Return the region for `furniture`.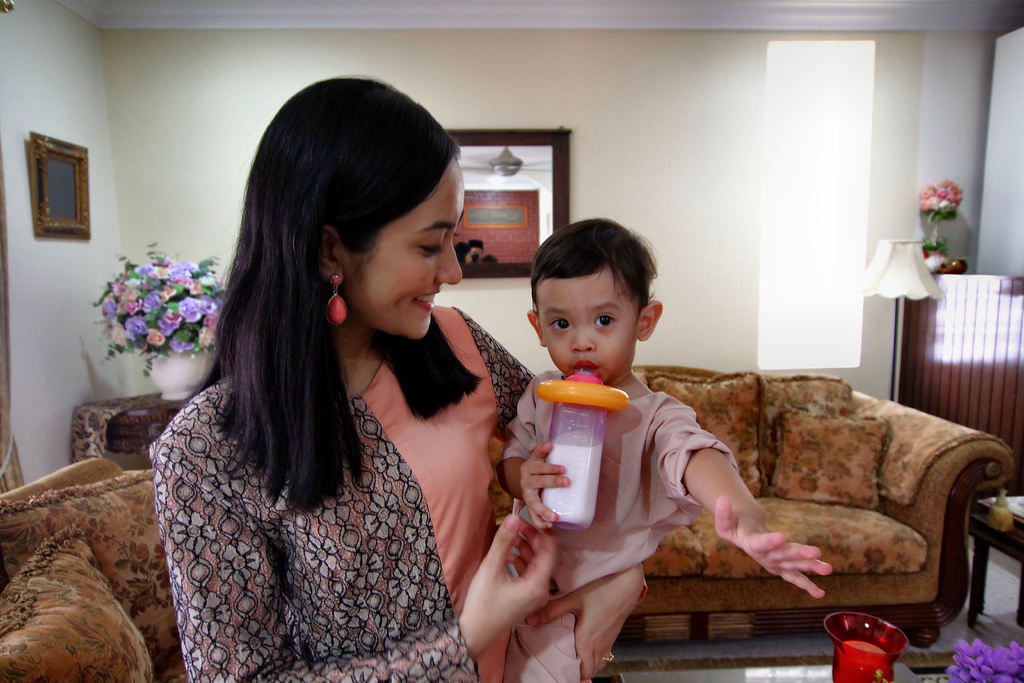
pyautogui.locateOnScreen(70, 383, 190, 468).
